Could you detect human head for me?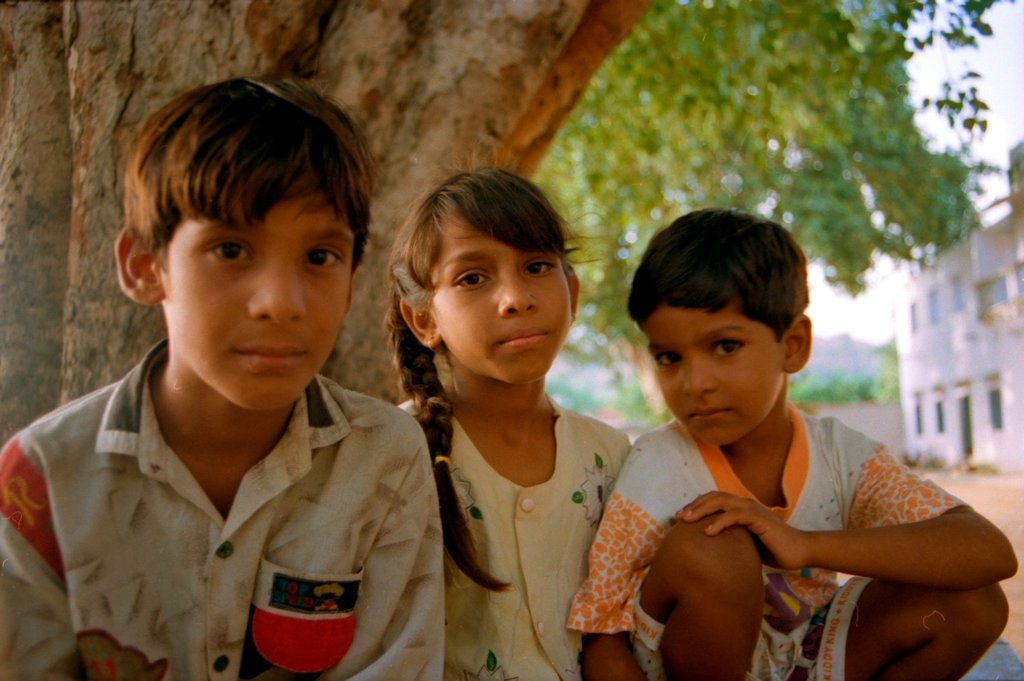
Detection result: (left=113, top=76, right=376, bottom=431).
